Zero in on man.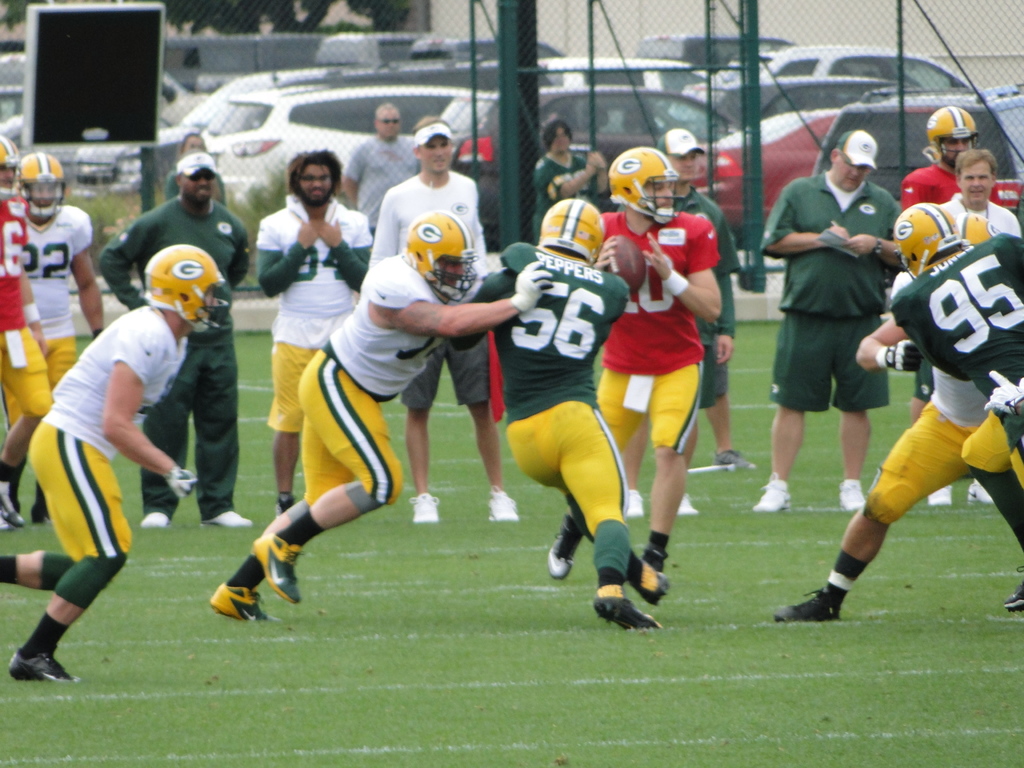
Zeroed in: (204,201,554,629).
